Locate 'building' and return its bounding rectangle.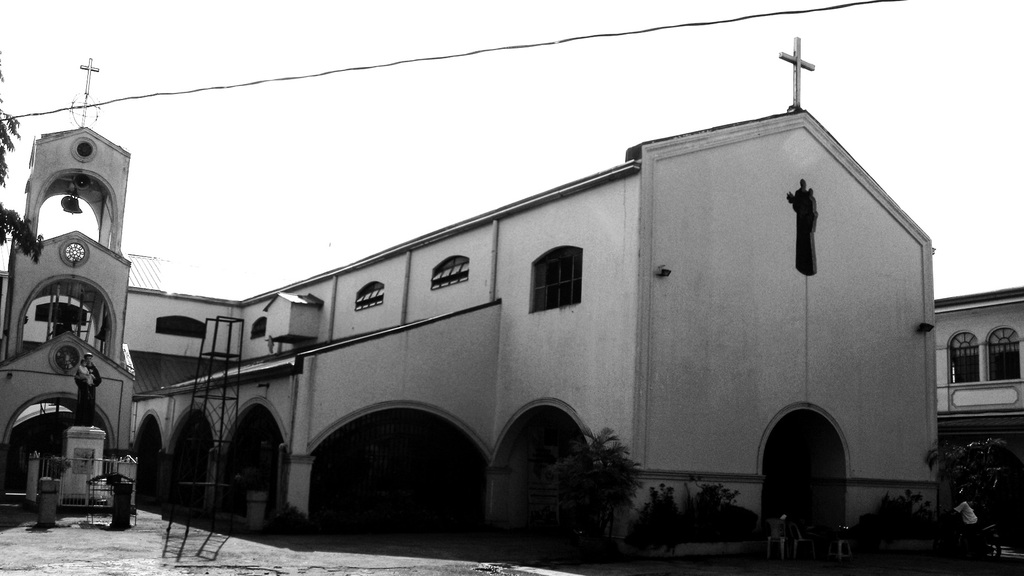
(0,38,1023,559).
